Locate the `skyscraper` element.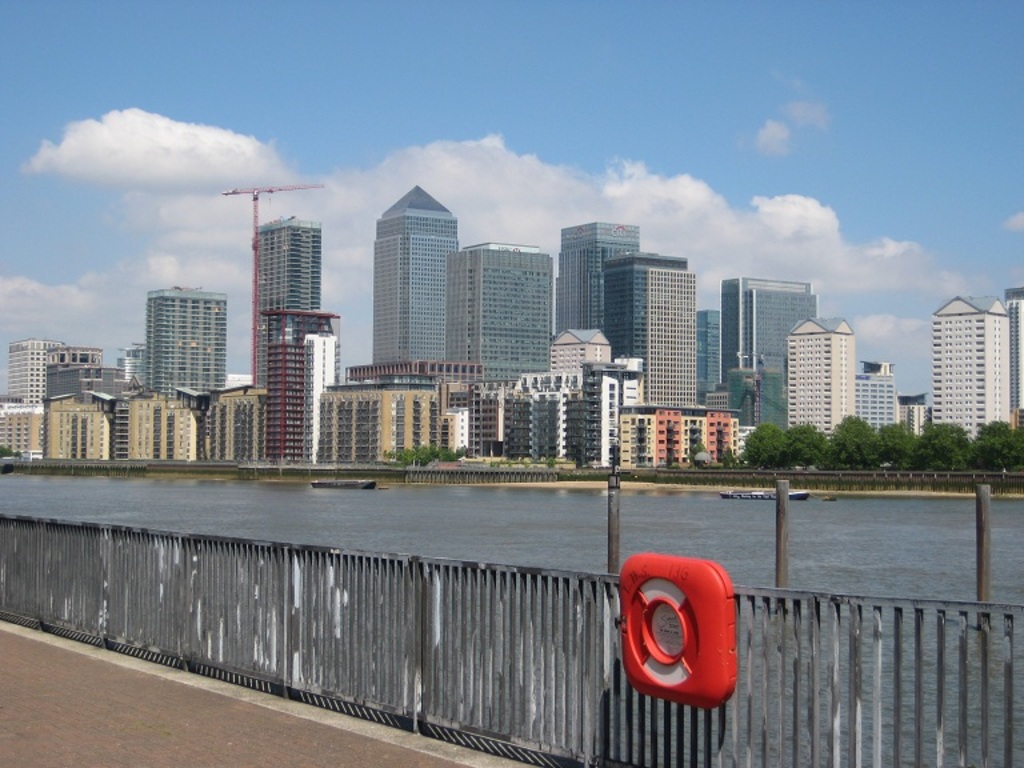
Element bbox: <bbox>364, 180, 457, 373</bbox>.
